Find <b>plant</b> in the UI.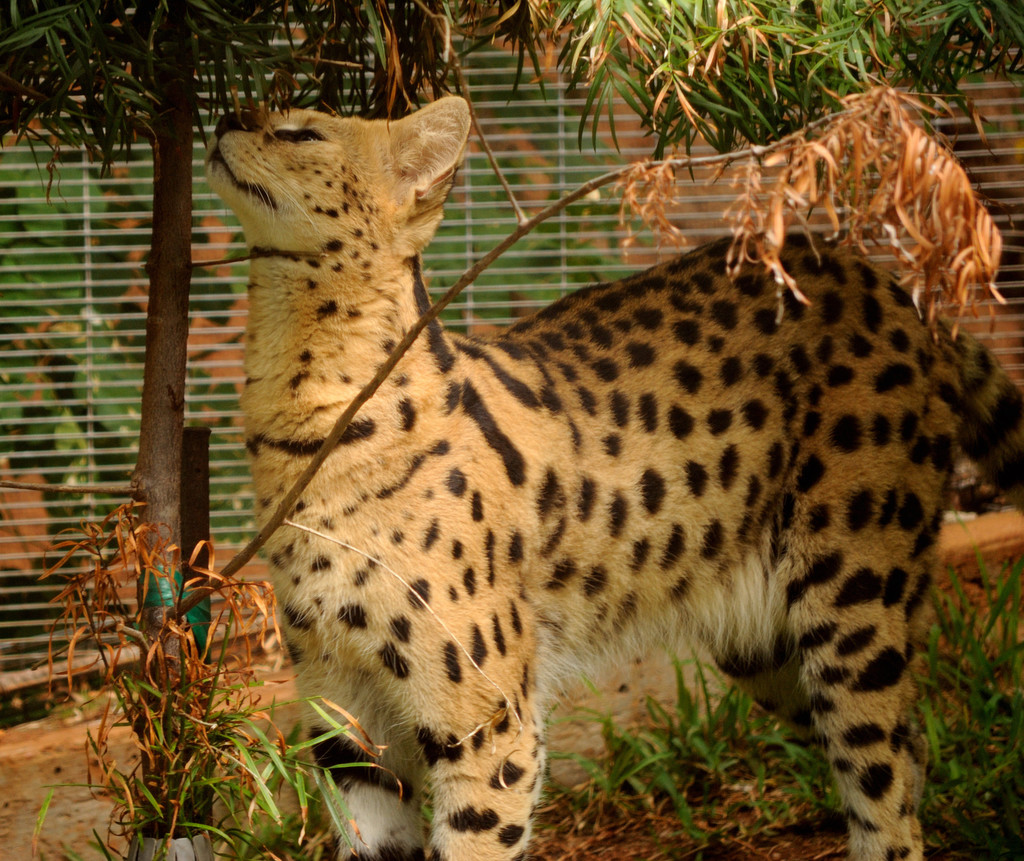
UI element at rect(536, 625, 840, 848).
